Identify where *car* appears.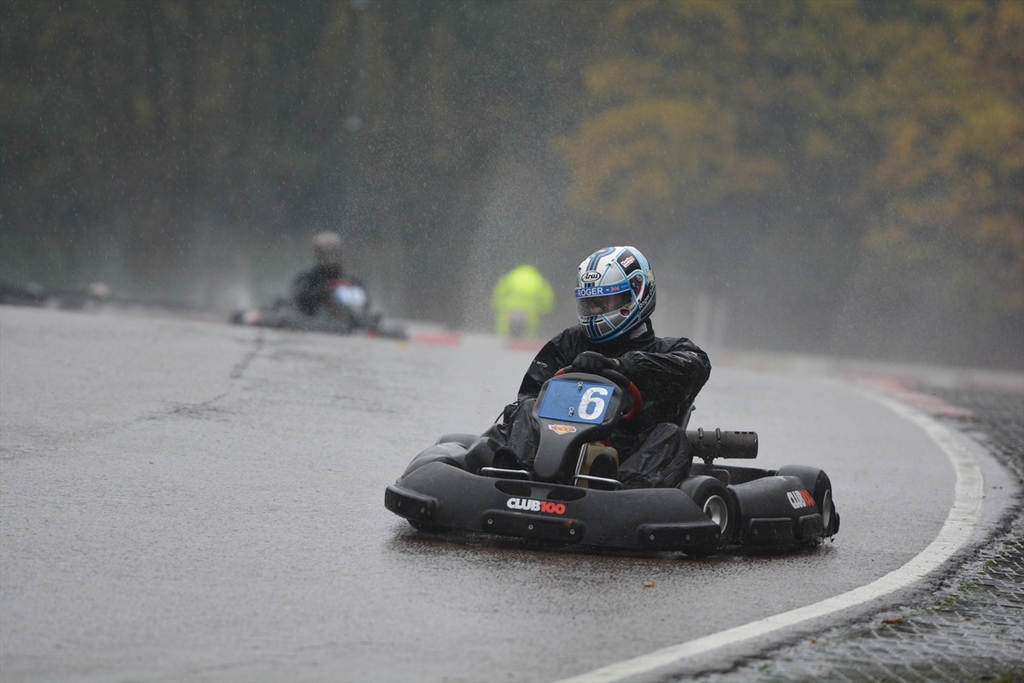
Appears at crop(386, 364, 841, 552).
